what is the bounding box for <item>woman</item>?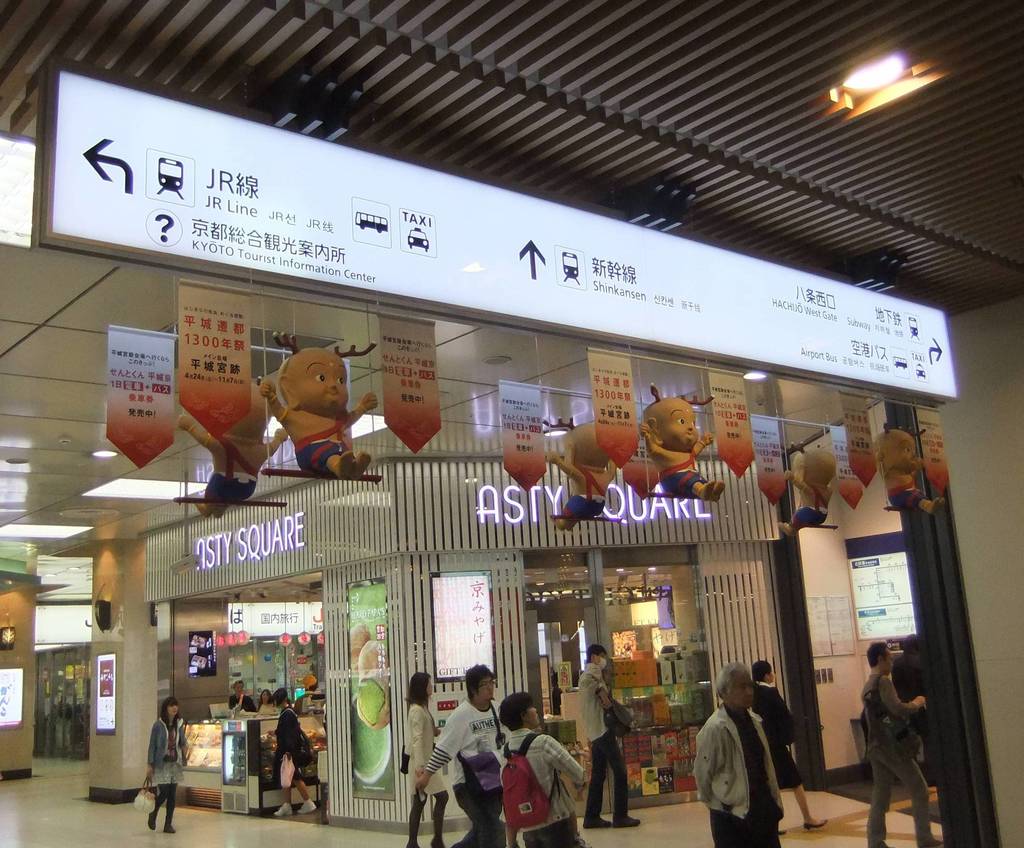
[269,687,320,817].
